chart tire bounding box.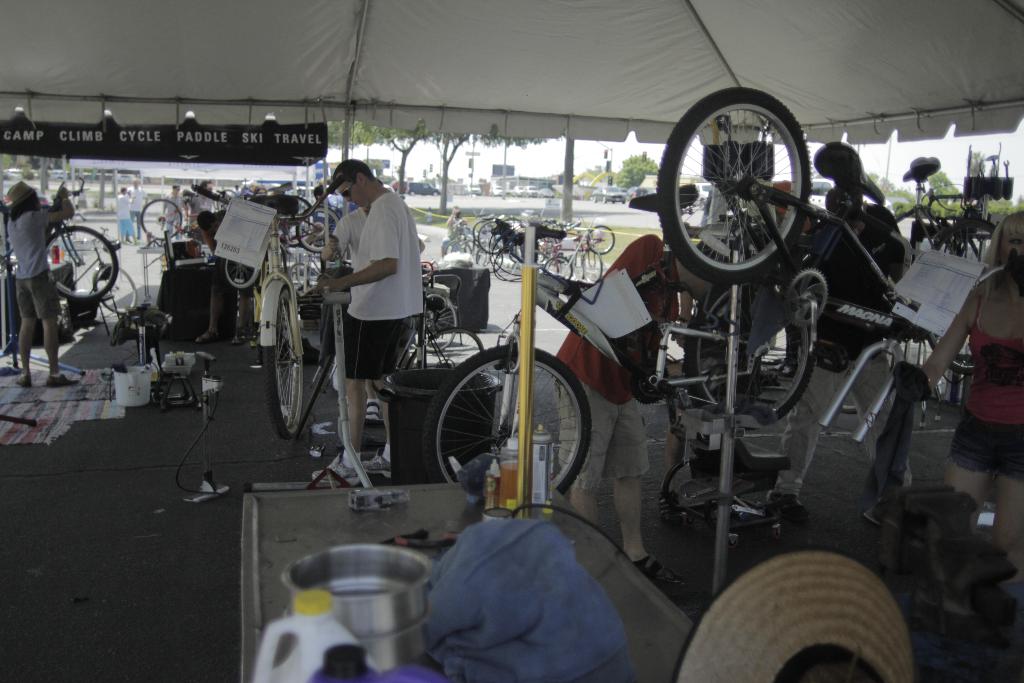
Charted: (140, 201, 181, 240).
